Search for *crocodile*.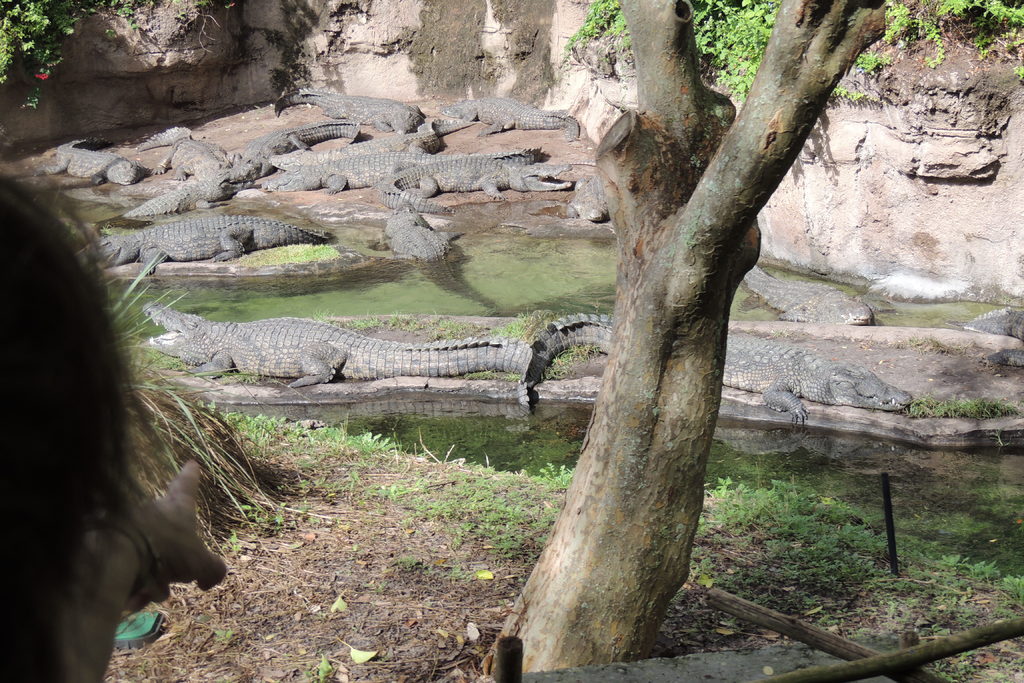
Found at (left=142, top=300, right=532, bottom=406).
